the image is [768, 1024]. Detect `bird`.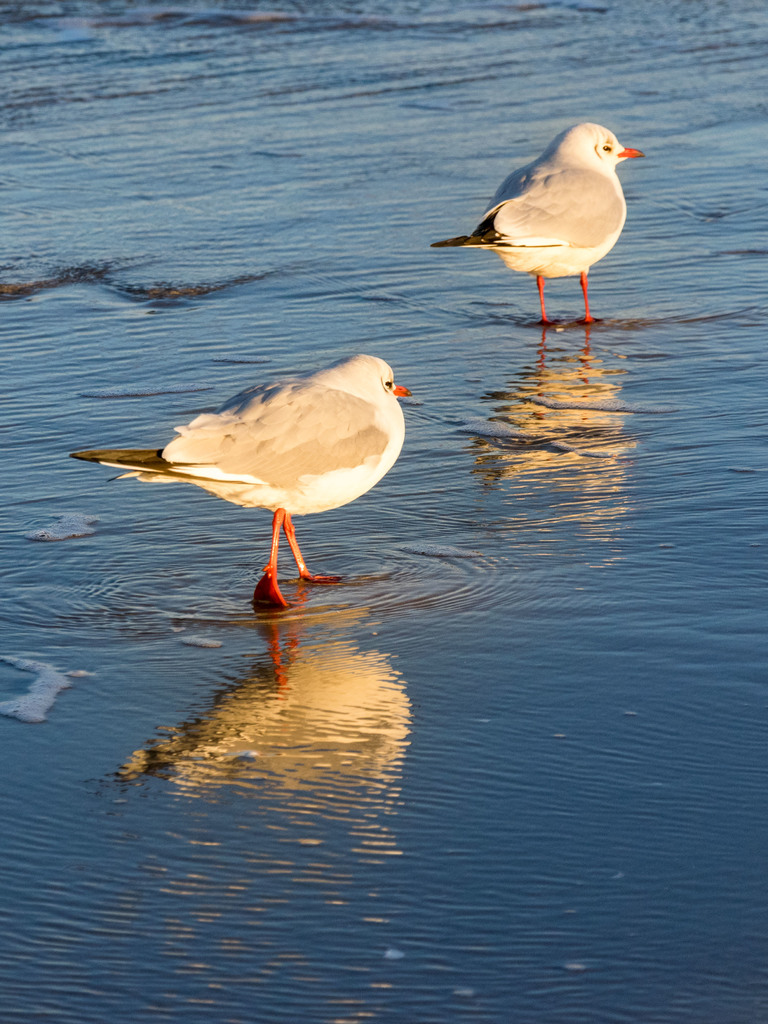
Detection: 449:127:650:302.
